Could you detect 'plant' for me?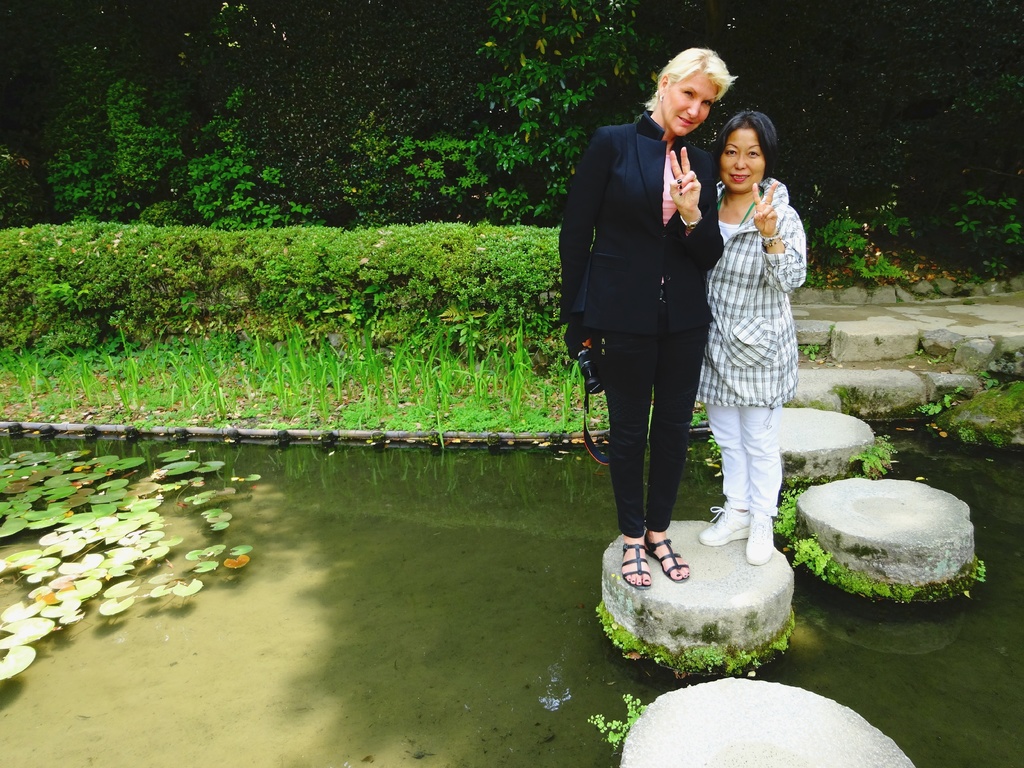
Detection result: rect(772, 484, 916, 602).
